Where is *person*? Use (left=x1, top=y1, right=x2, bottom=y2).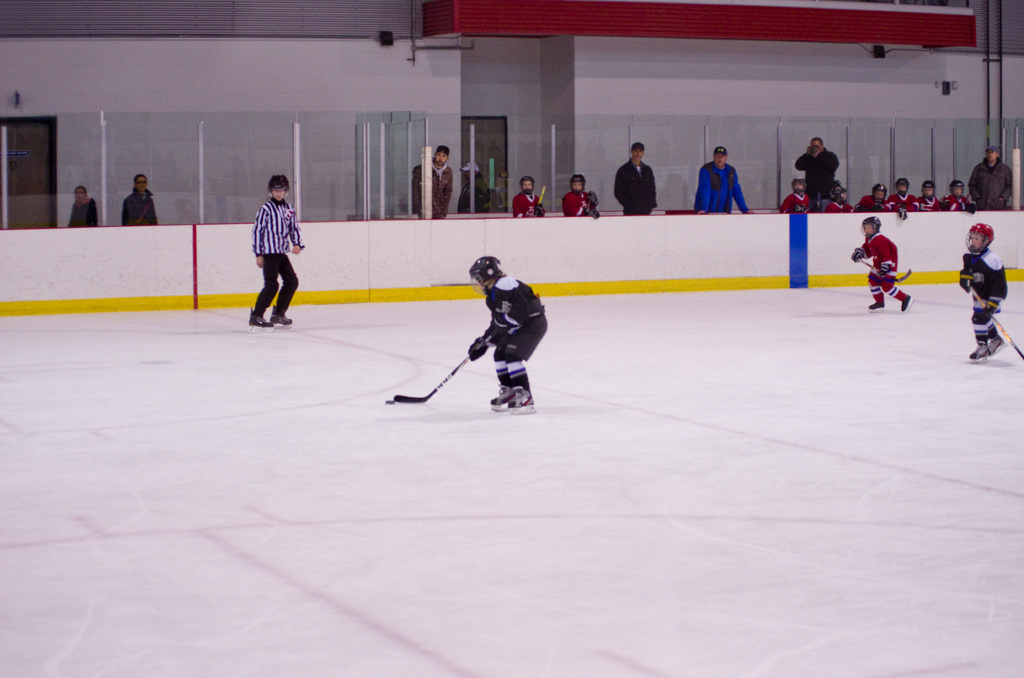
(left=609, top=139, right=660, bottom=216).
